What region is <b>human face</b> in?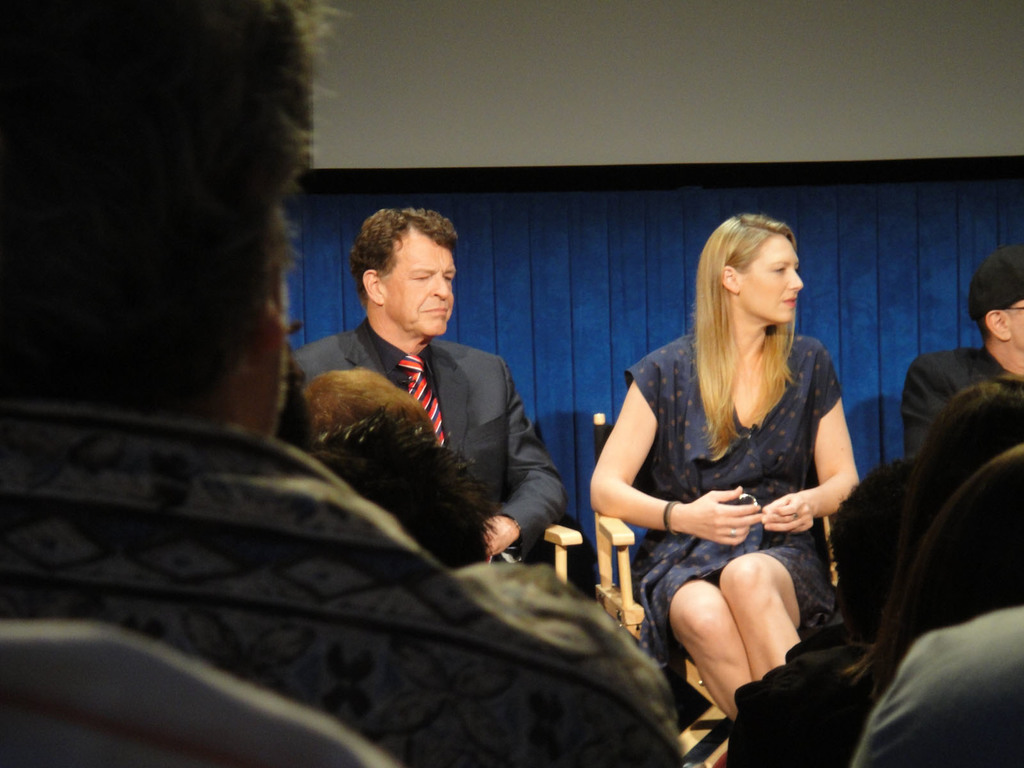
x1=742 y1=236 x2=803 y2=323.
